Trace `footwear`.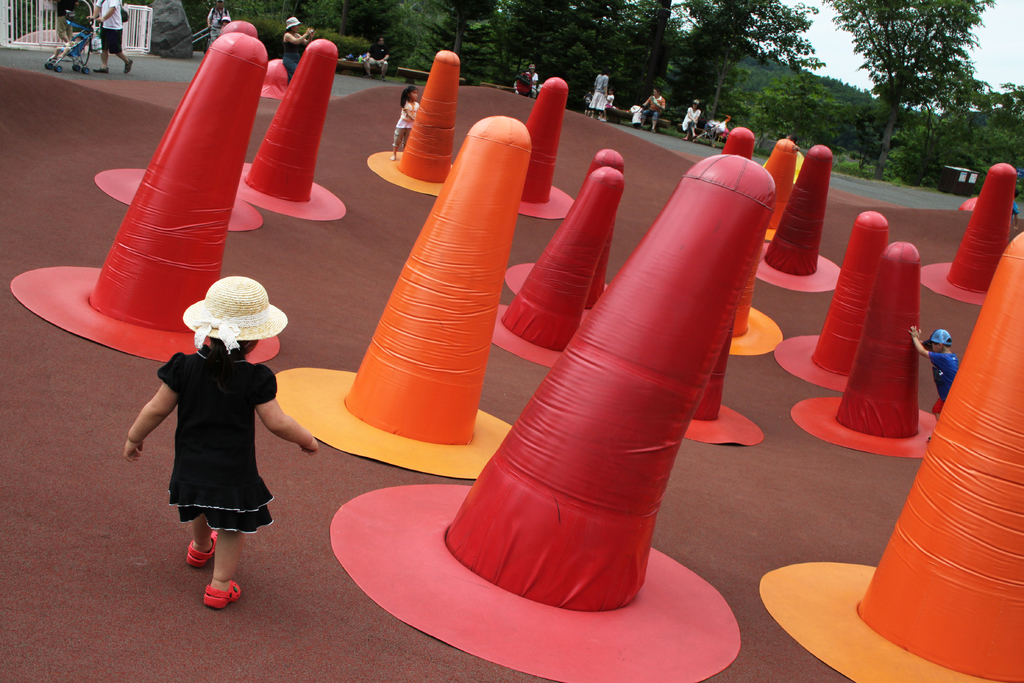
Traced to [200,580,246,612].
